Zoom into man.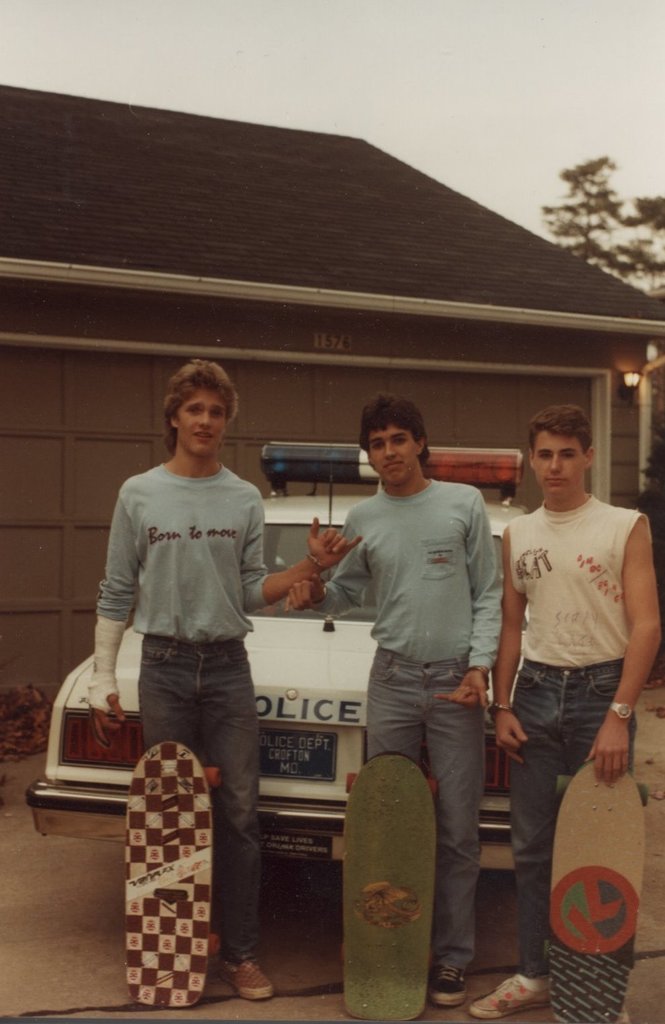
Zoom target: rect(479, 376, 650, 906).
